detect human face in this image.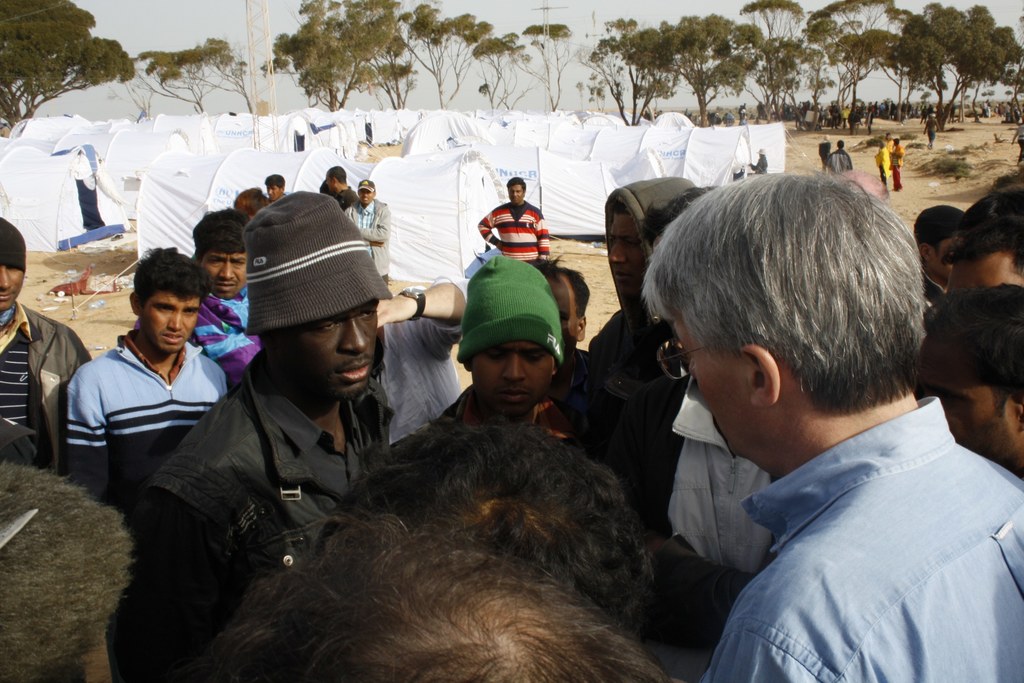
Detection: 945 252 1023 290.
